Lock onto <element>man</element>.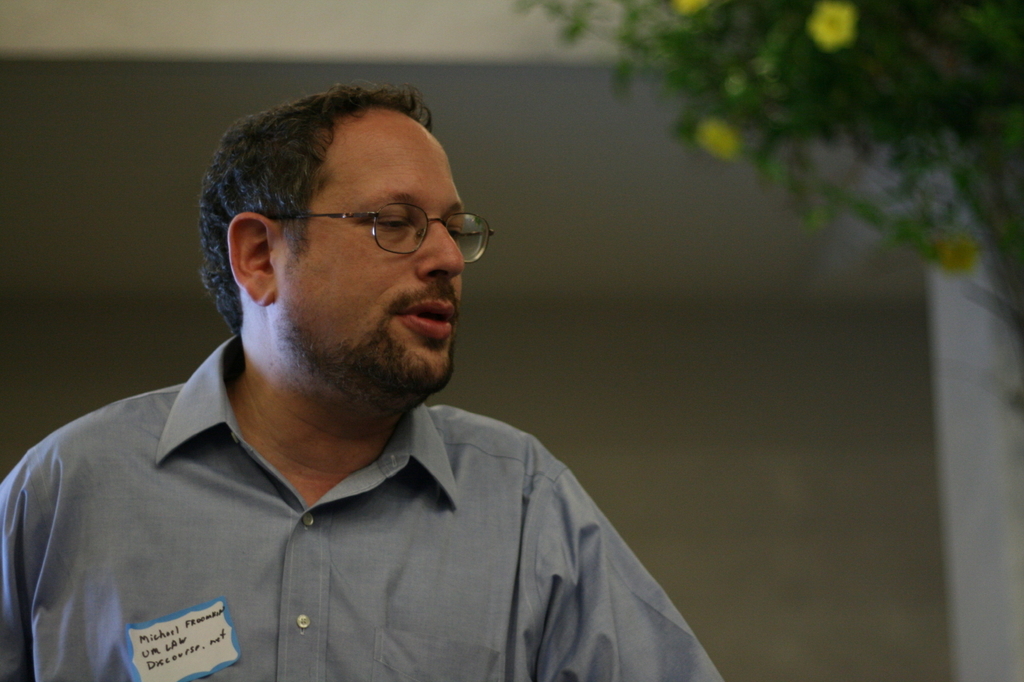
Locked: [left=0, top=84, right=725, bottom=681].
